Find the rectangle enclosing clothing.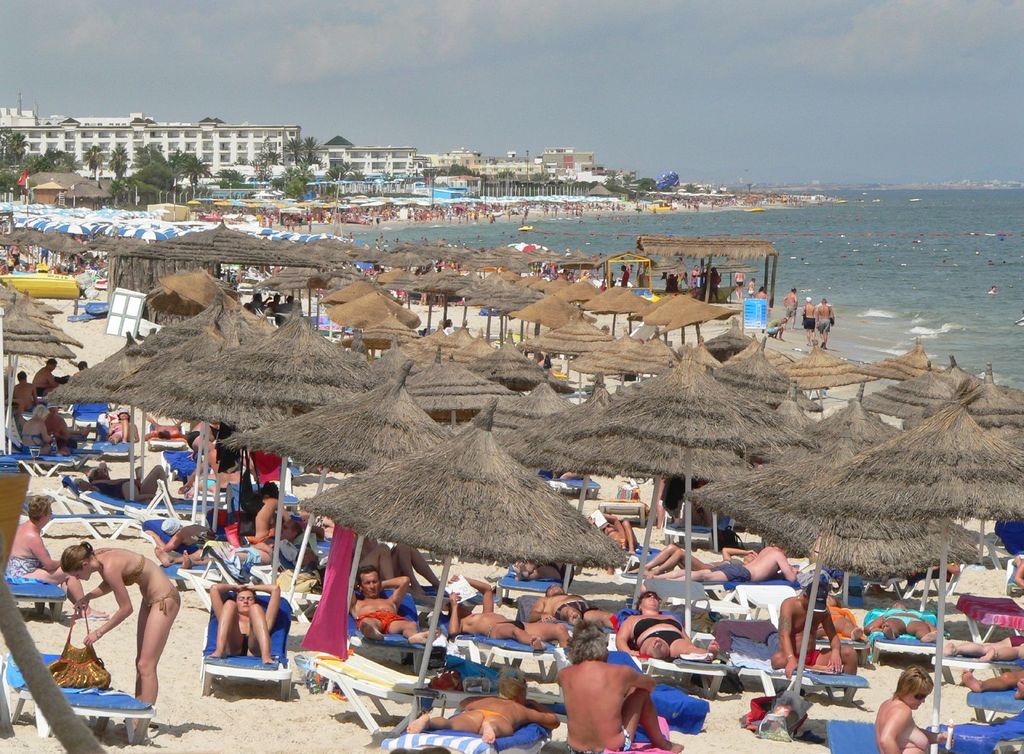
(146,583,182,614).
